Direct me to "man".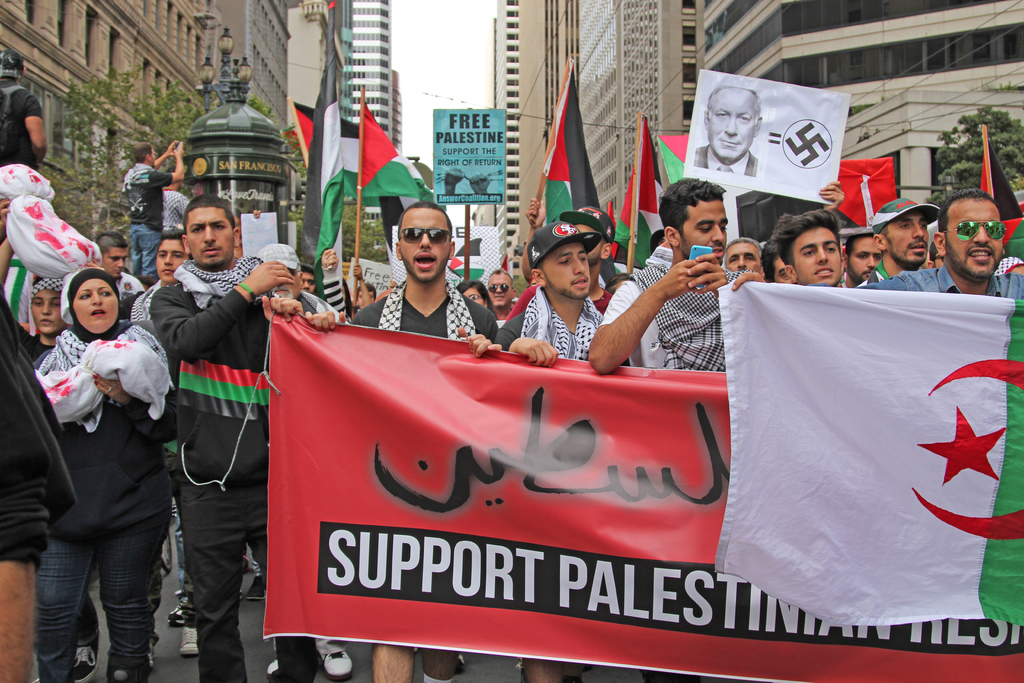
Direction: <region>836, 229, 881, 288</region>.
